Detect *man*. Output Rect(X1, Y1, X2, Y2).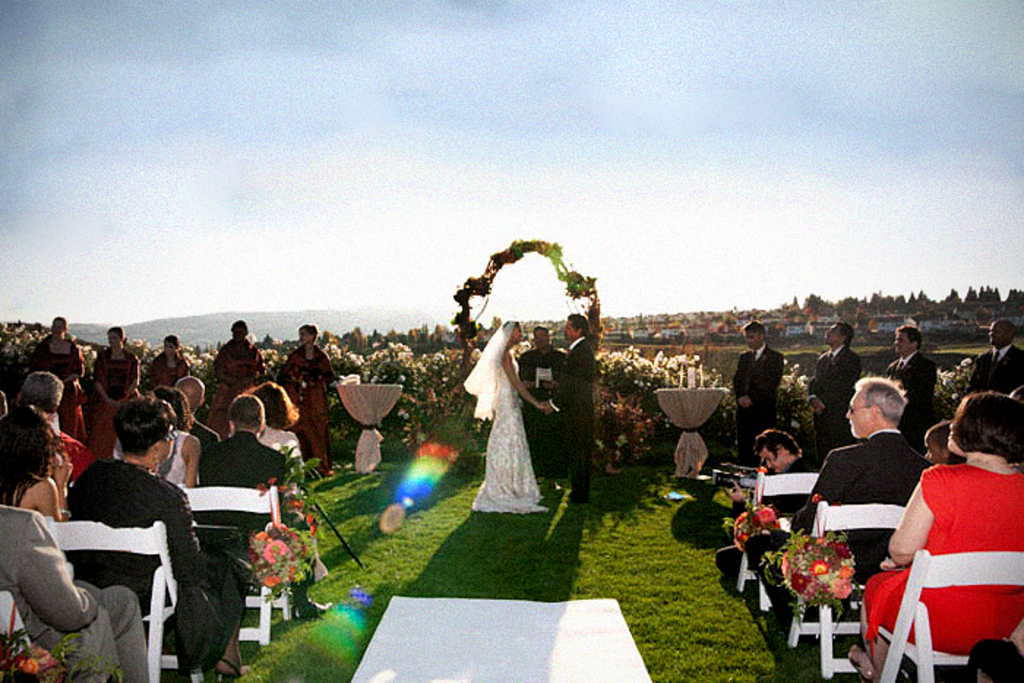
Rect(0, 506, 148, 680).
